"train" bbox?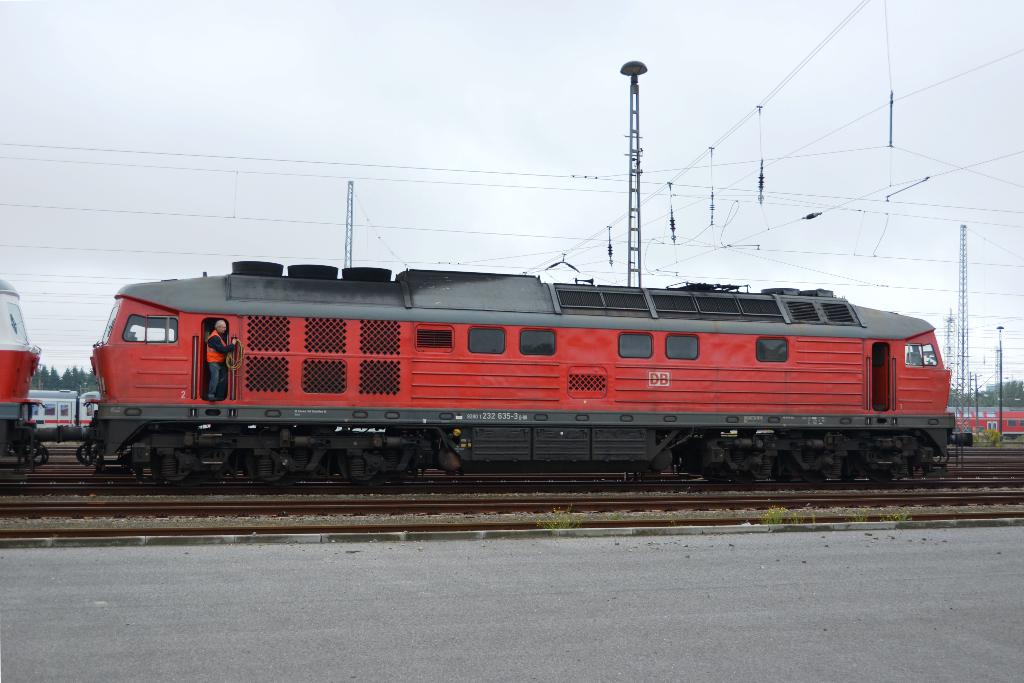
box(0, 264, 970, 481)
